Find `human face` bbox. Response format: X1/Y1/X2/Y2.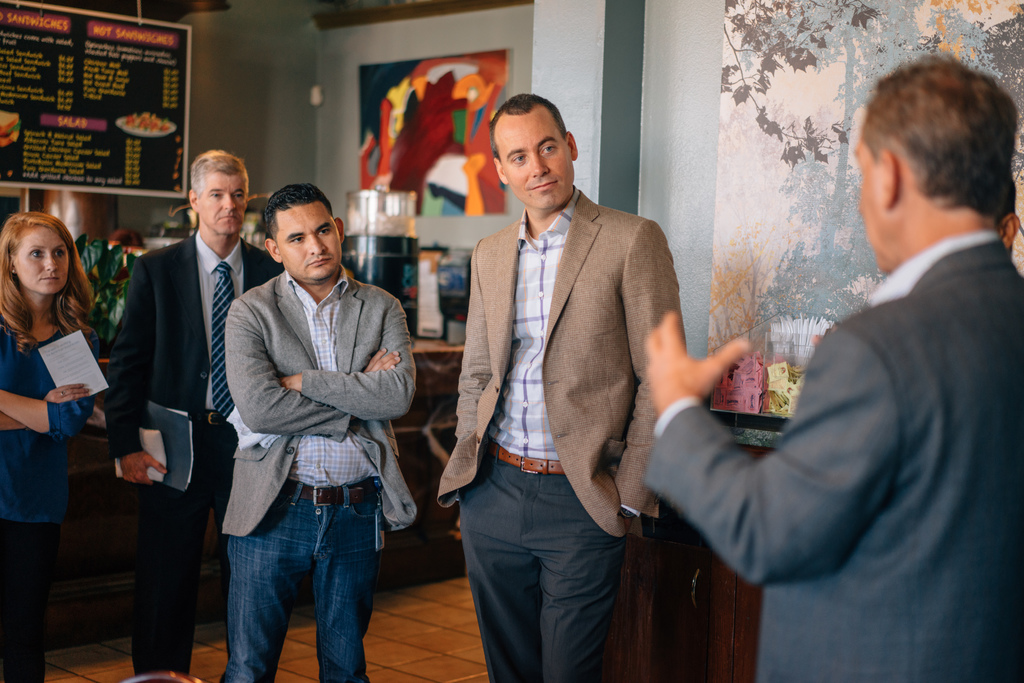
196/172/245/236.
